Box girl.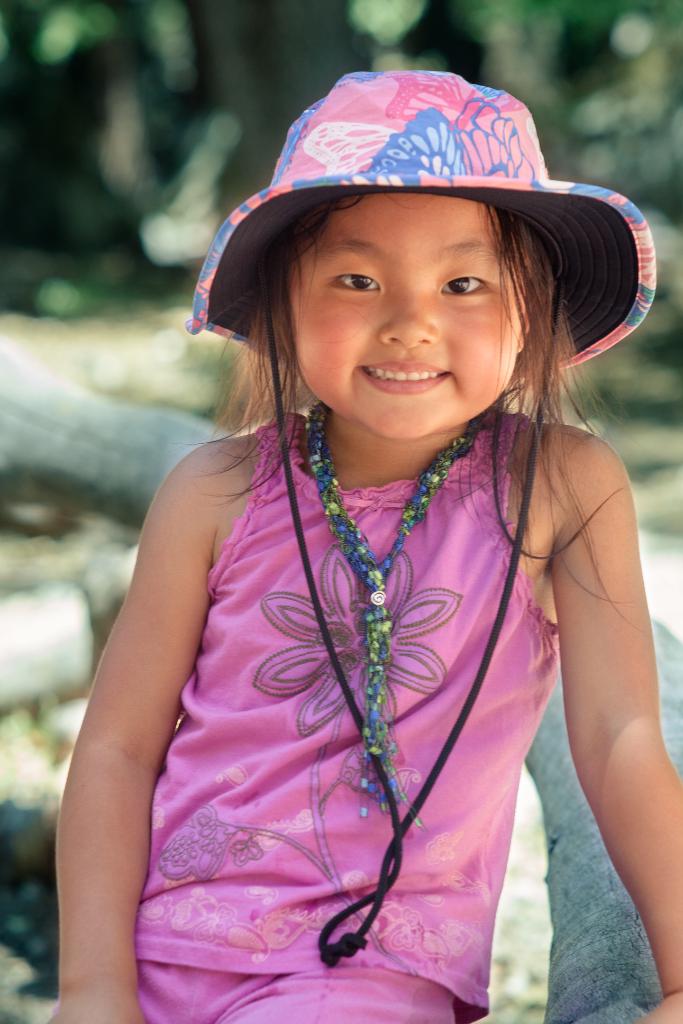
(x1=54, y1=67, x2=682, y2=1017).
